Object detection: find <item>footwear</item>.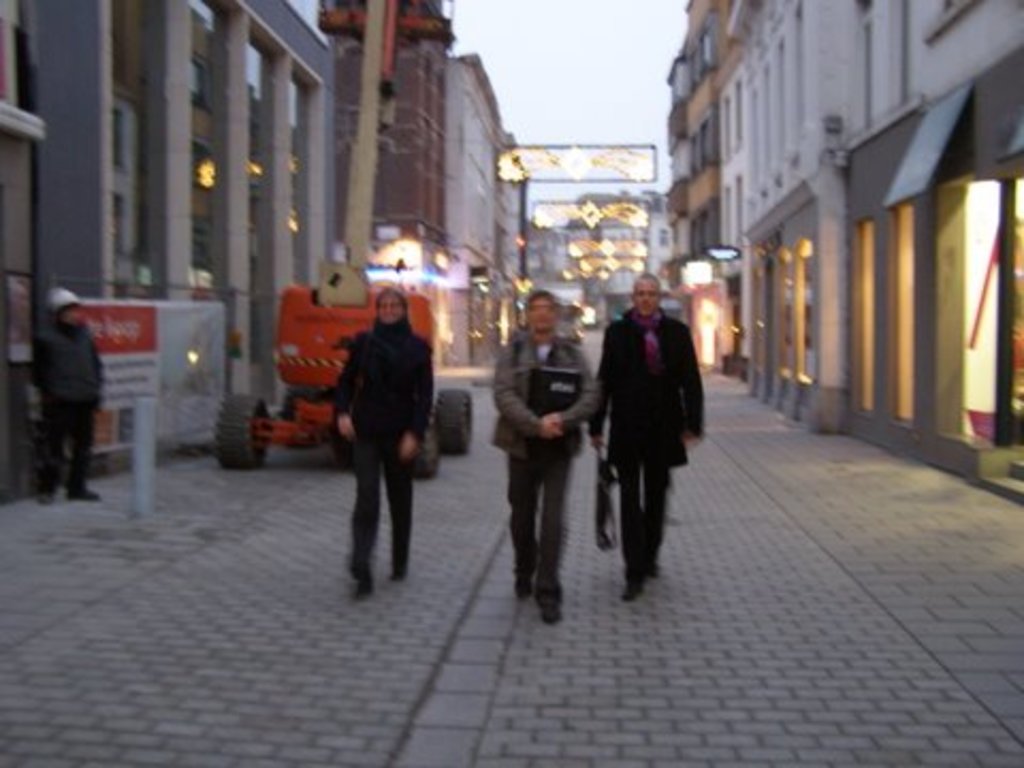
<bbox>354, 572, 371, 602</bbox>.
